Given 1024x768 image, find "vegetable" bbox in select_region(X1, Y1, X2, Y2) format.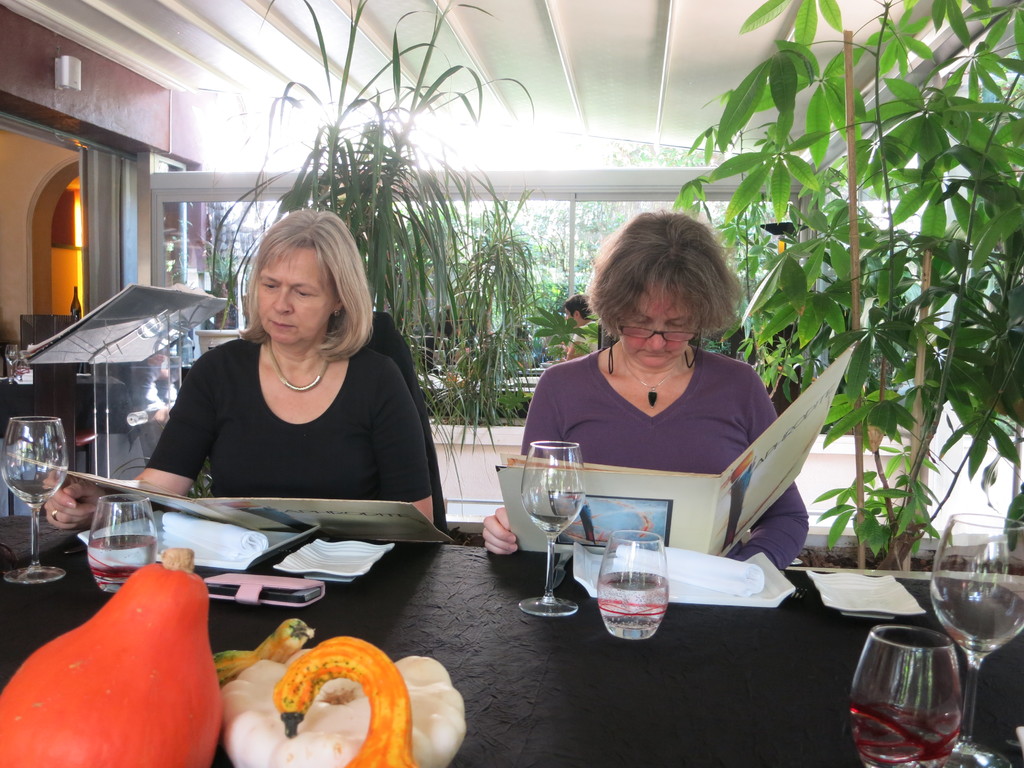
select_region(216, 618, 311, 685).
